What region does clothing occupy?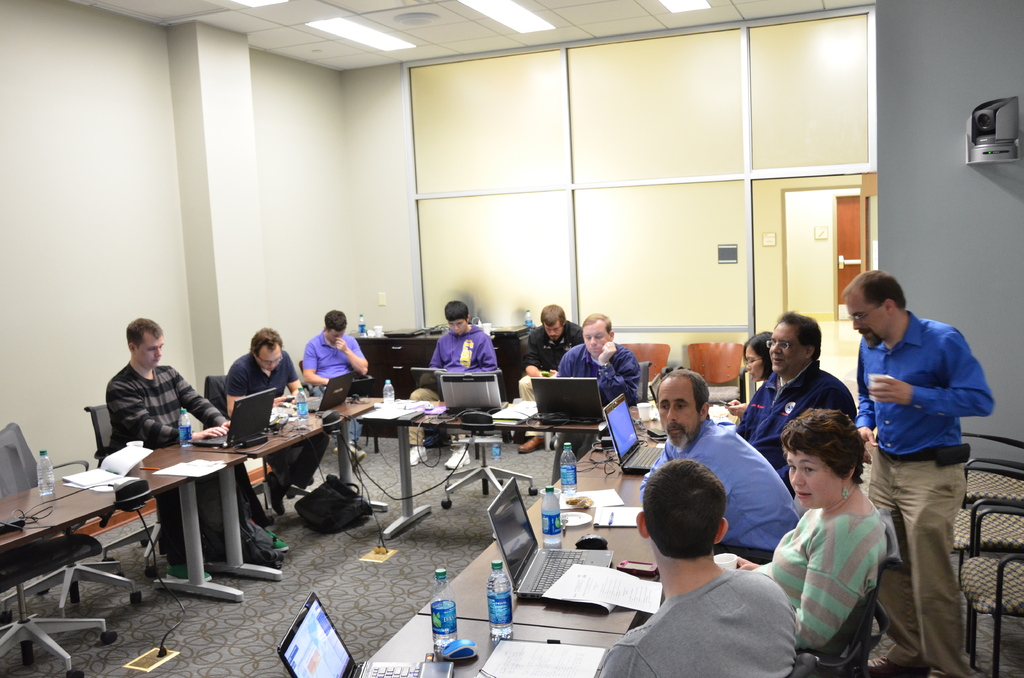
box(857, 306, 1000, 669).
